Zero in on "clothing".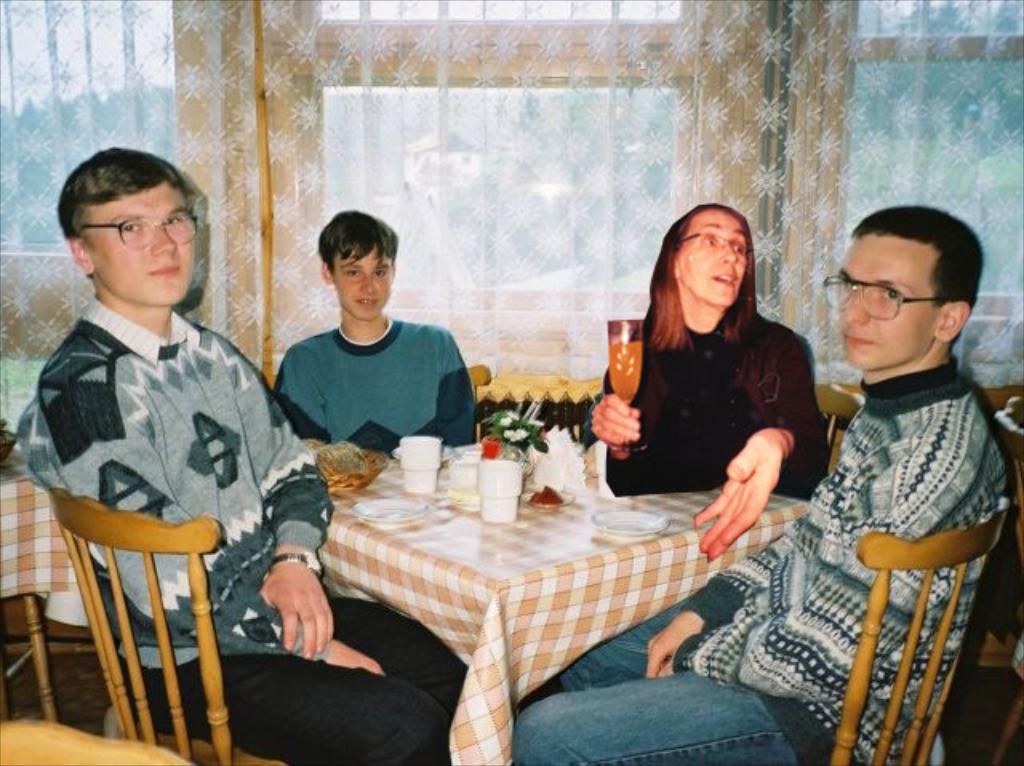
Zeroed in: [left=499, top=353, right=1018, bottom=764].
